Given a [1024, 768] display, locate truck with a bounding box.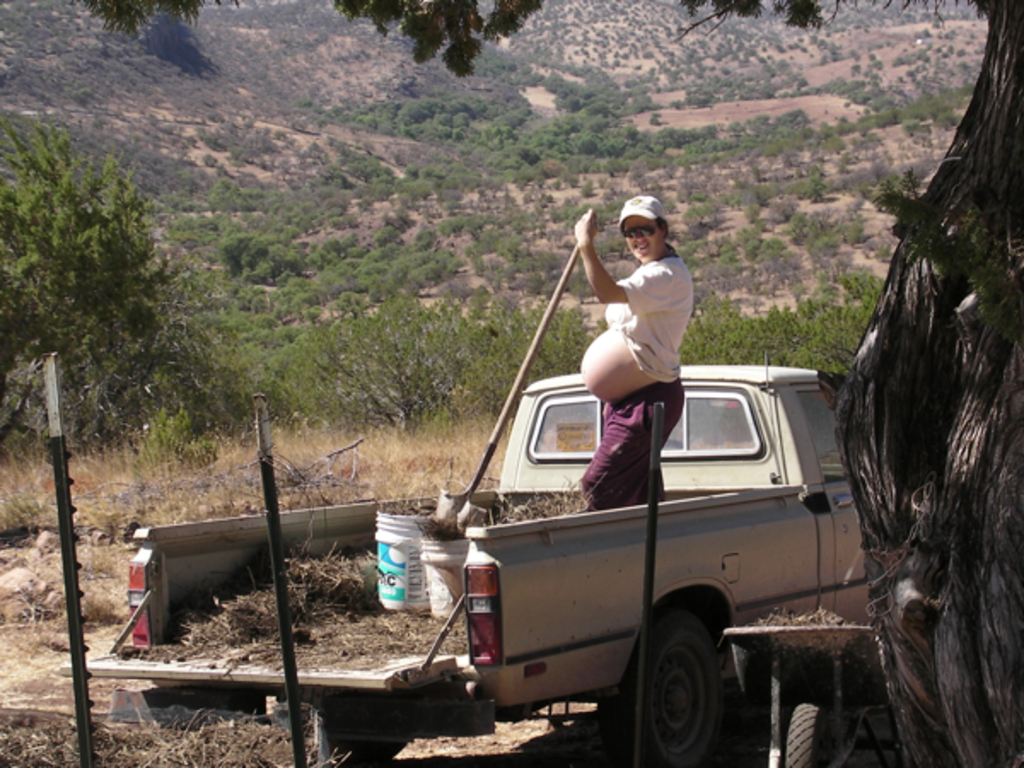
Located: 232/270/913/749.
